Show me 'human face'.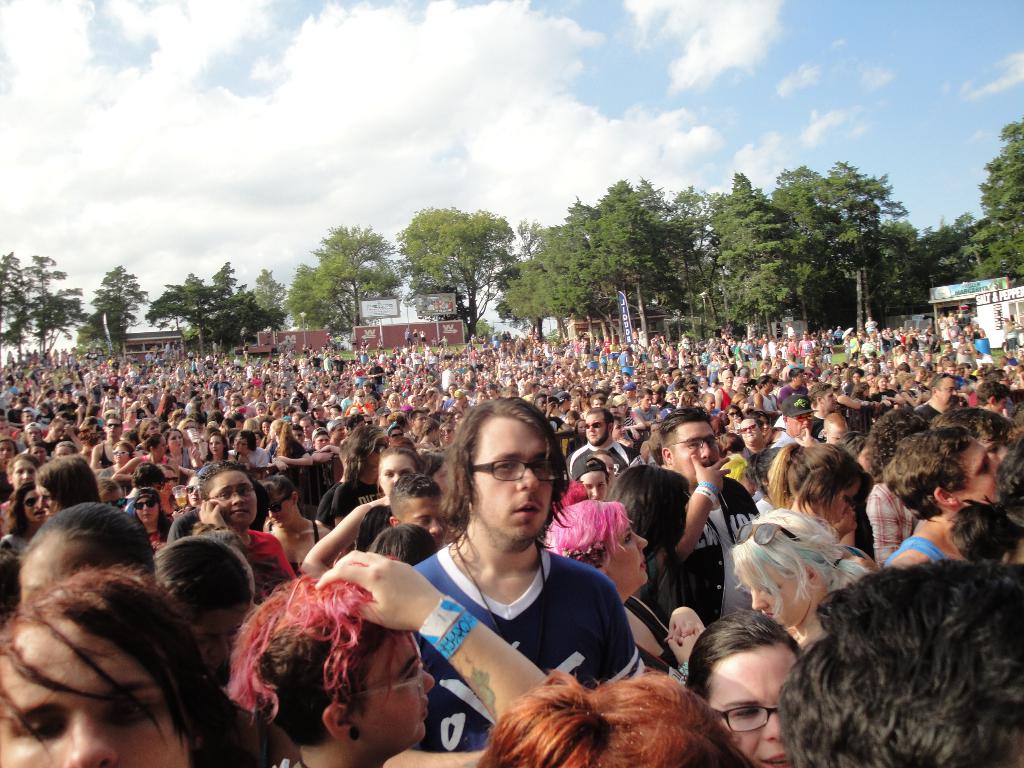
'human face' is here: 797, 369, 804, 383.
